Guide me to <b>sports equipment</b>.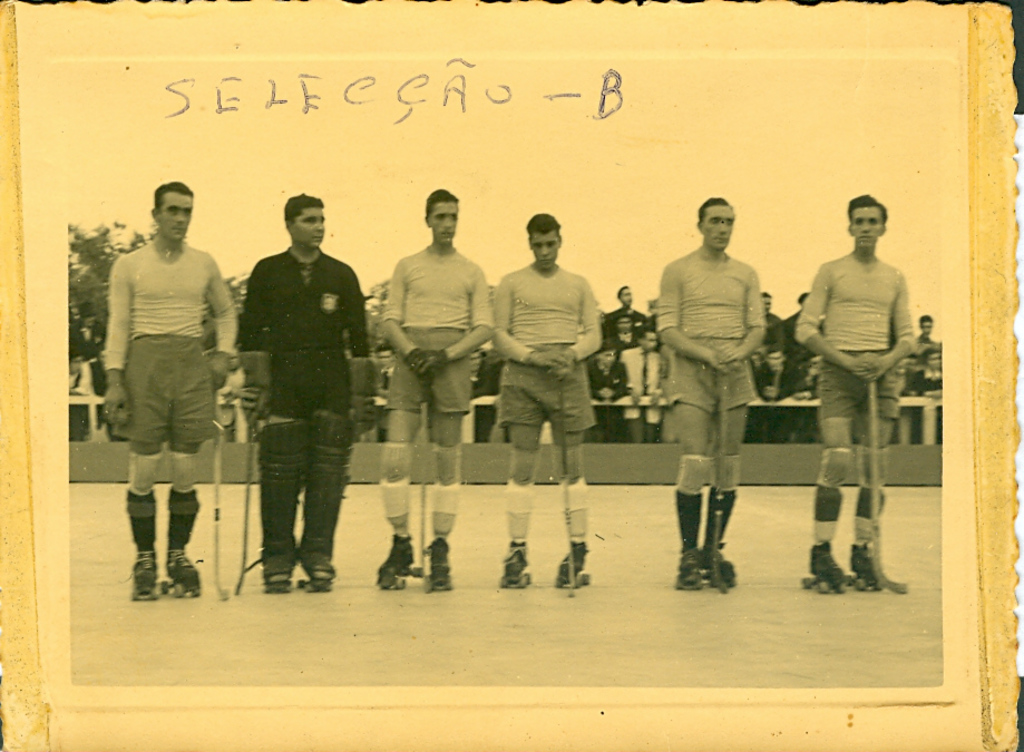
Guidance: [426,538,450,588].
